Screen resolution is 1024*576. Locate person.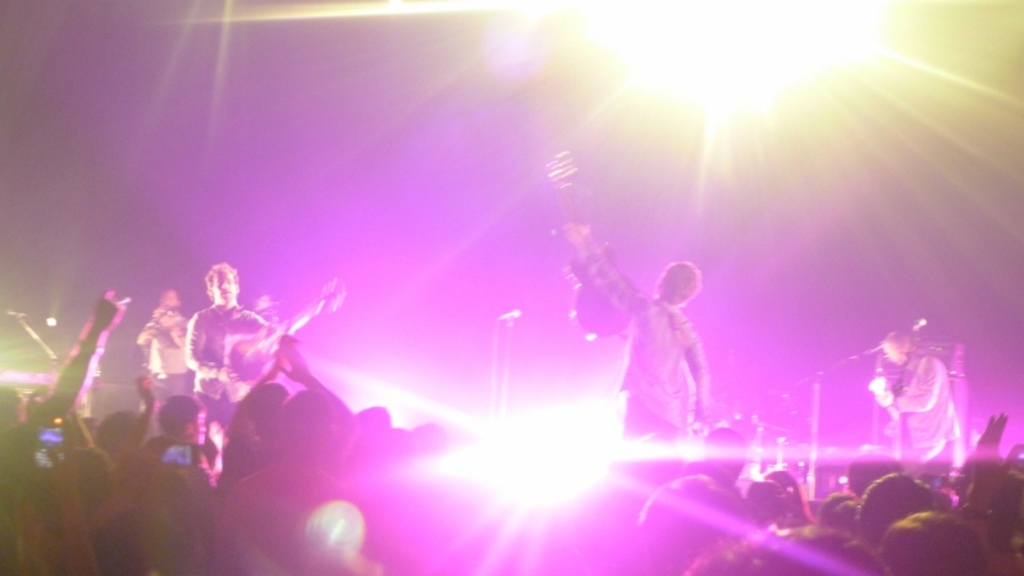
bbox=[859, 316, 968, 481].
